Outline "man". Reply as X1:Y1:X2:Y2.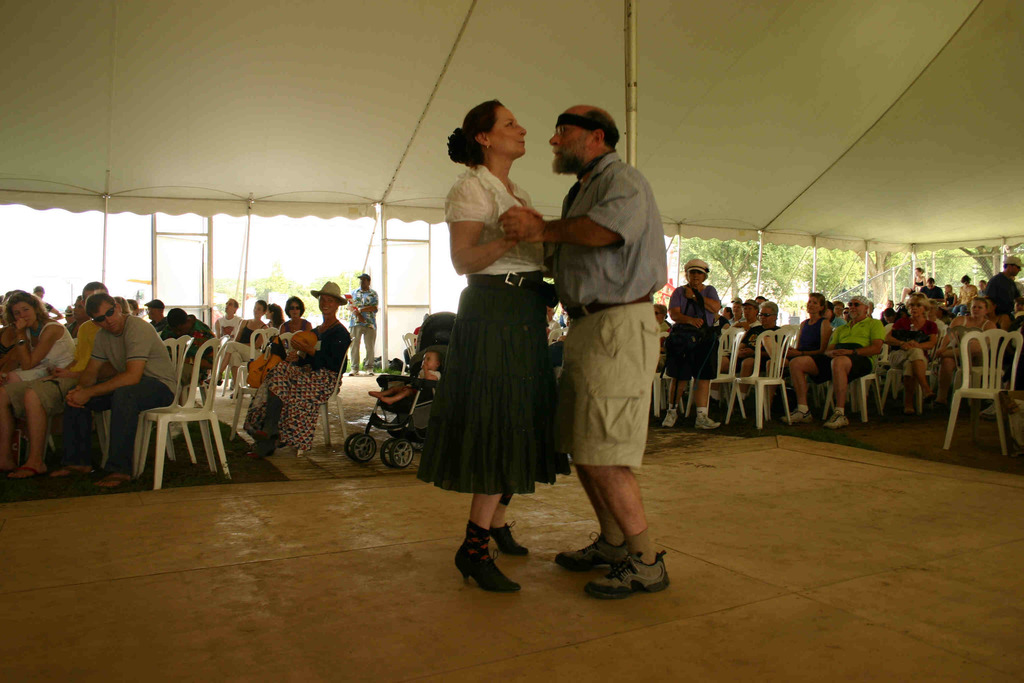
771:295:886:431.
